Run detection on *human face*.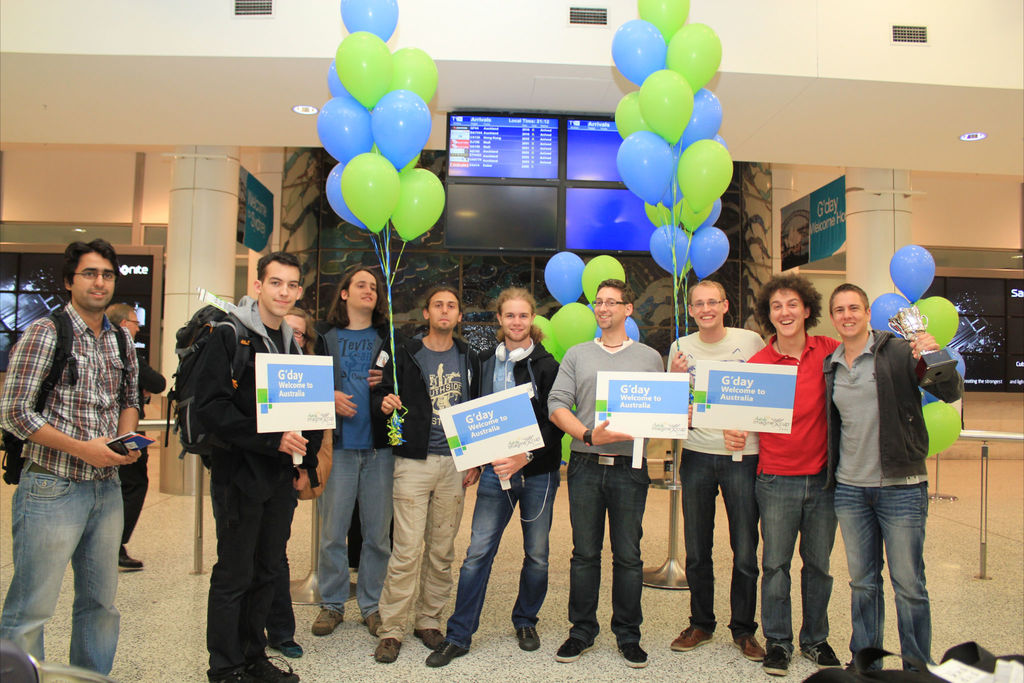
Result: (x1=504, y1=298, x2=535, y2=336).
